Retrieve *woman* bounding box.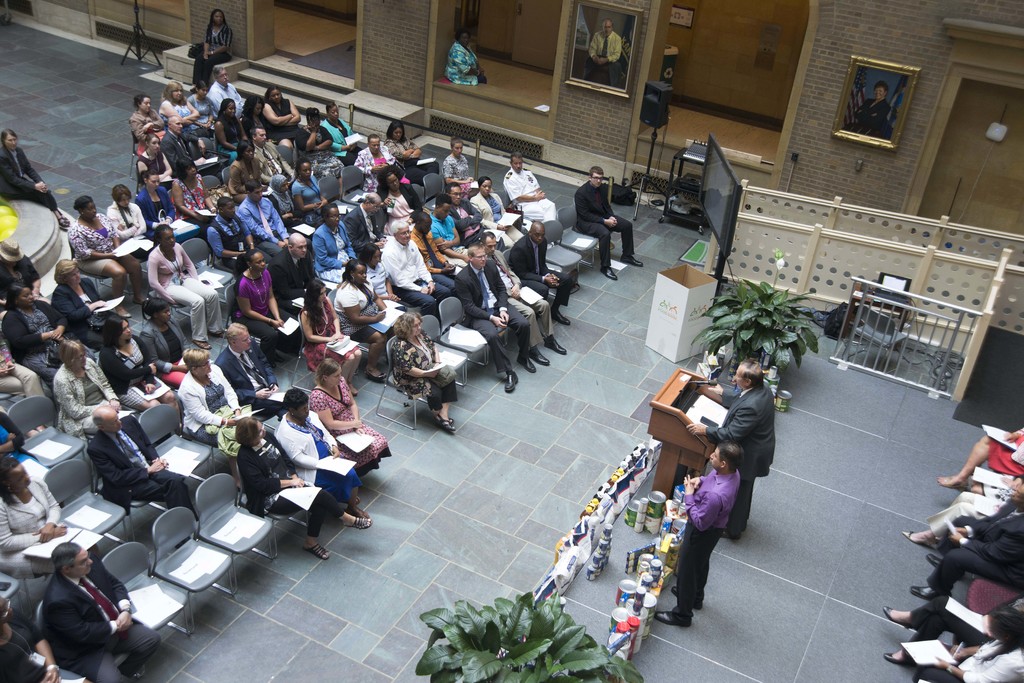
Bounding box: rect(185, 79, 216, 132).
